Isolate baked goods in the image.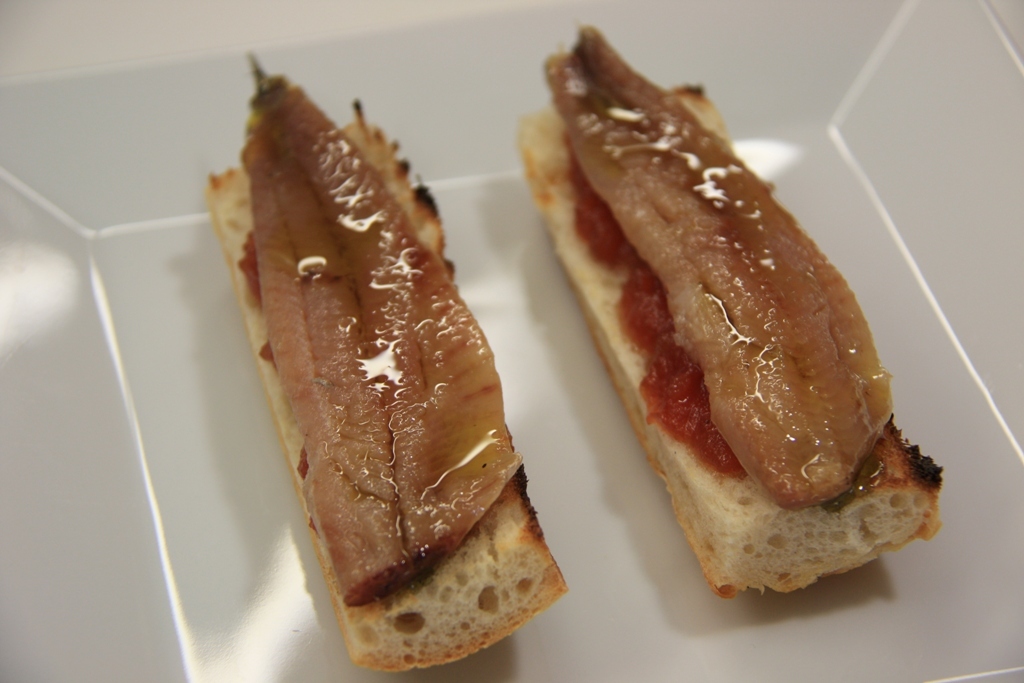
Isolated region: x1=531, y1=49, x2=927, y2=629.
